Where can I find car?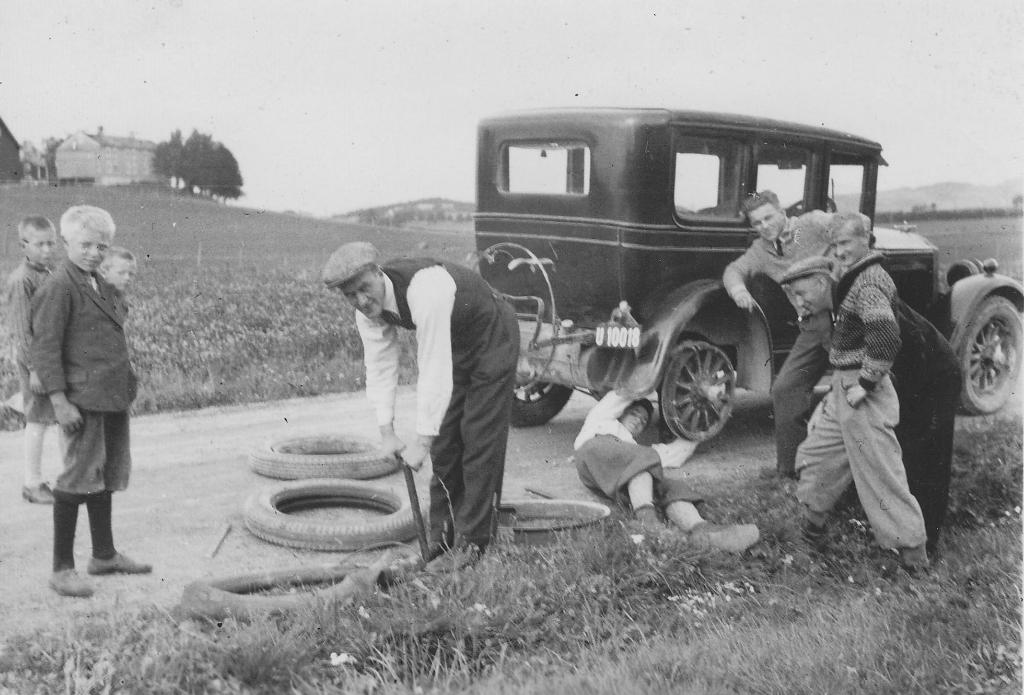
You can find it at 461,94,907,471.
